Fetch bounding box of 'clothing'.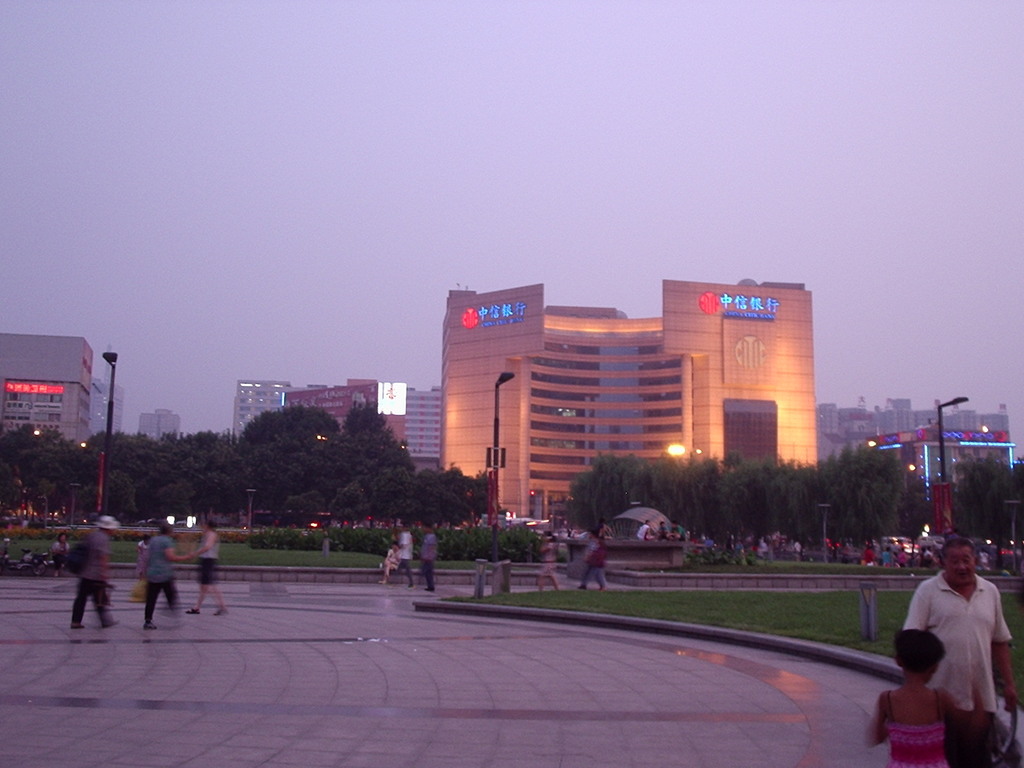
Bbox: {"x1": 419, "y1": 535, "x2": 438, "y2": 590}.
